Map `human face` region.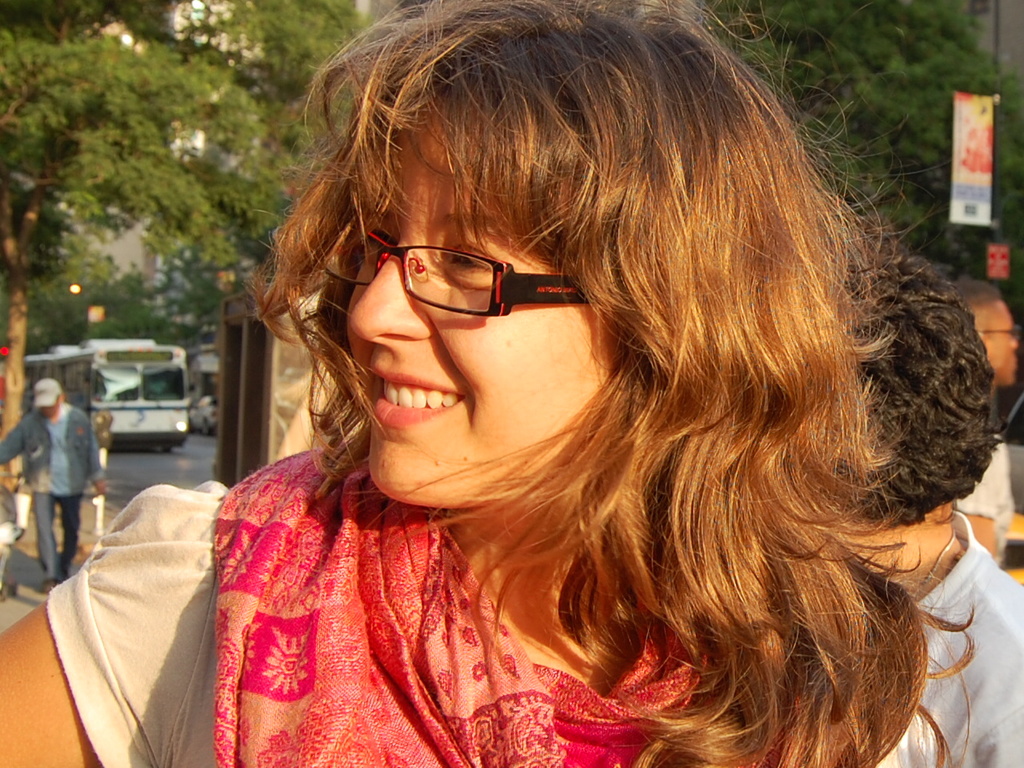
Mapped to bbox(344, 88, 632, 498).
